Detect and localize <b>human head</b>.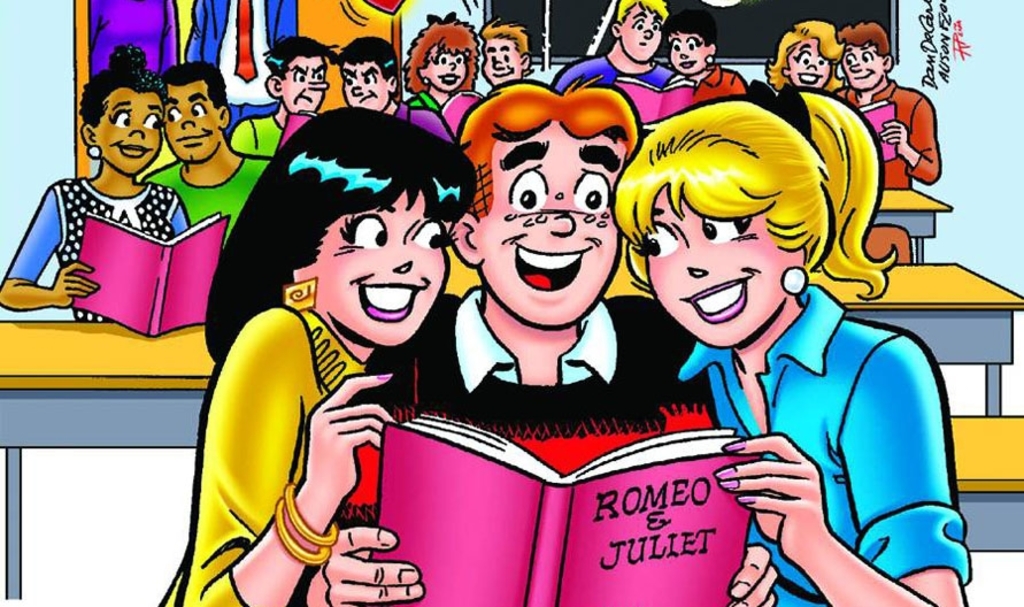
Localized at x1=778, y1=16, x2=841, y2=86.
